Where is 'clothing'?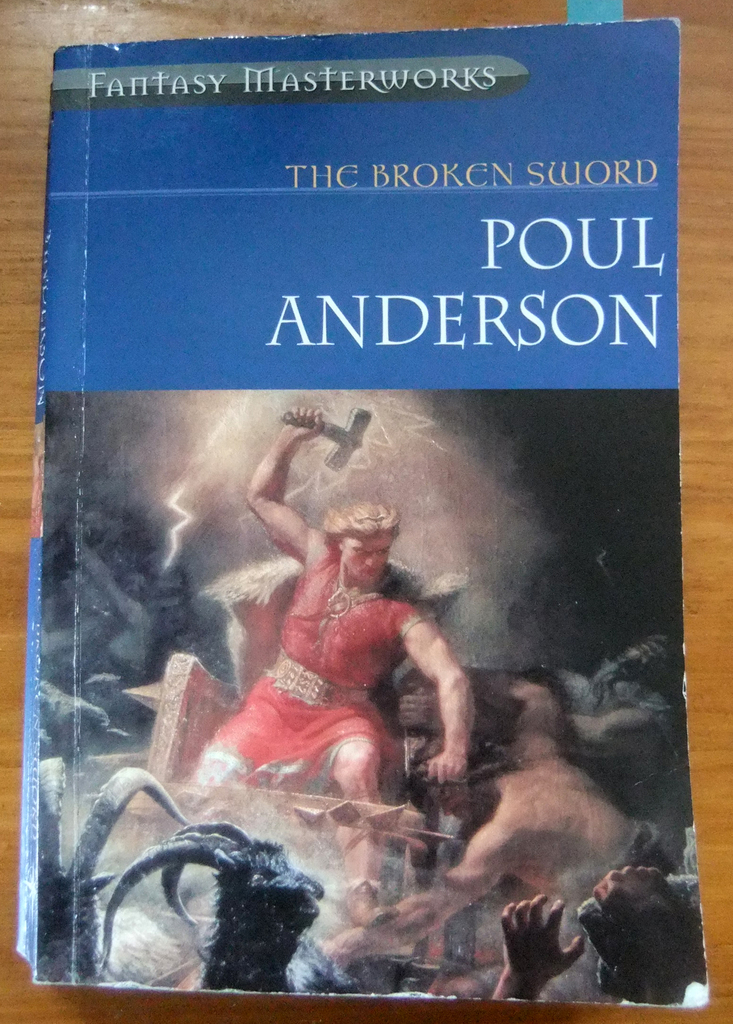
{"x1": 426, "y1": 764, "x2": 647, "y2": 927}.
